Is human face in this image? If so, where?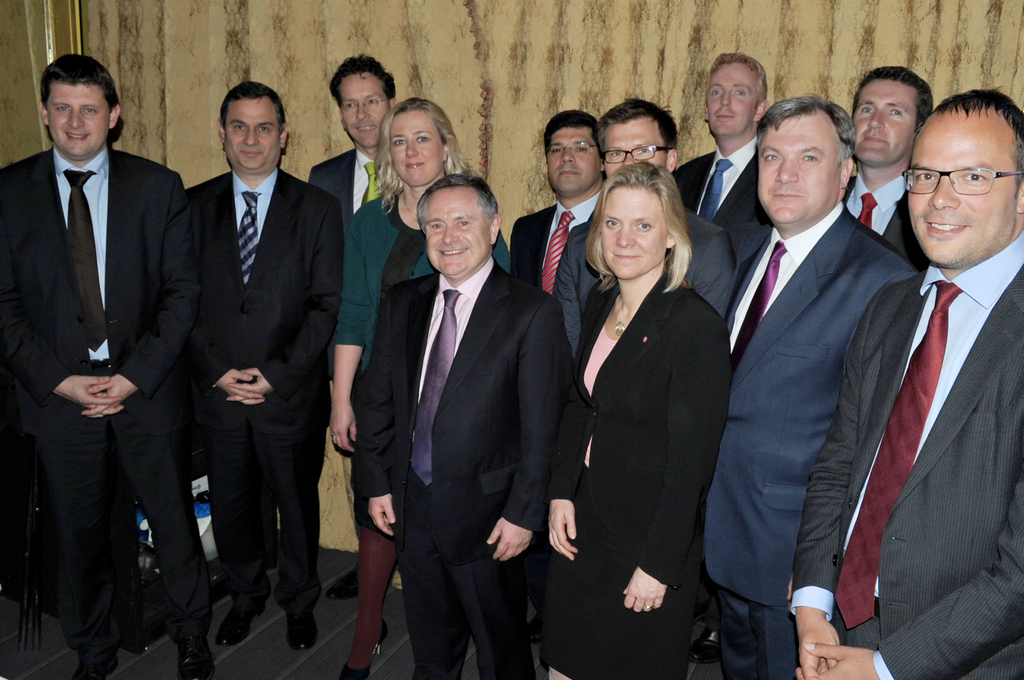
Yes, at [603, 110, 664, 179].
